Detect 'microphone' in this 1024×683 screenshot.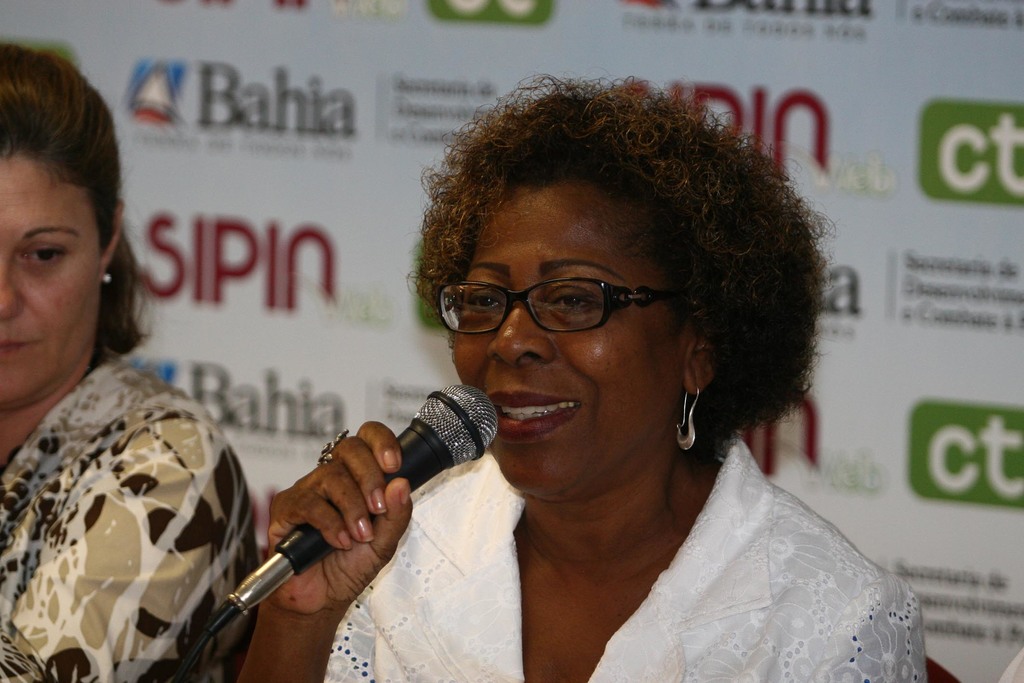
Detection: select_region(206, 390, 509, 620).
